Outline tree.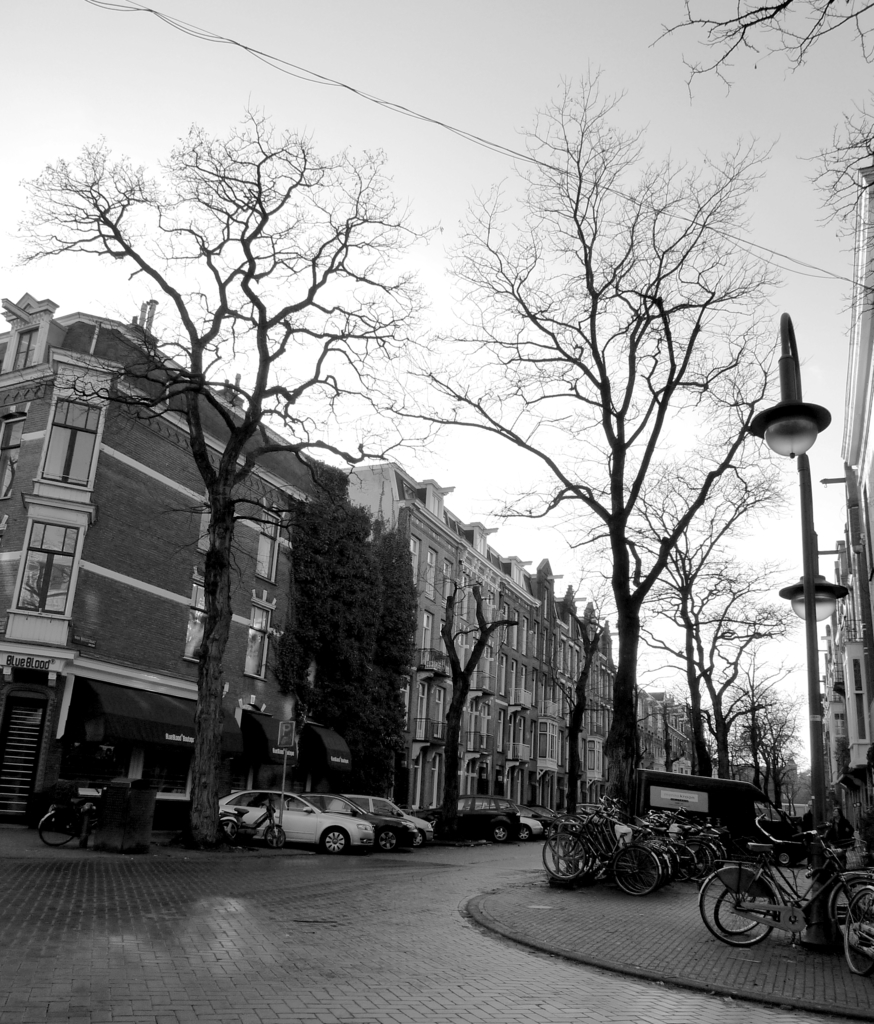
Outline: l=420, t=562, r=534, b=844.
